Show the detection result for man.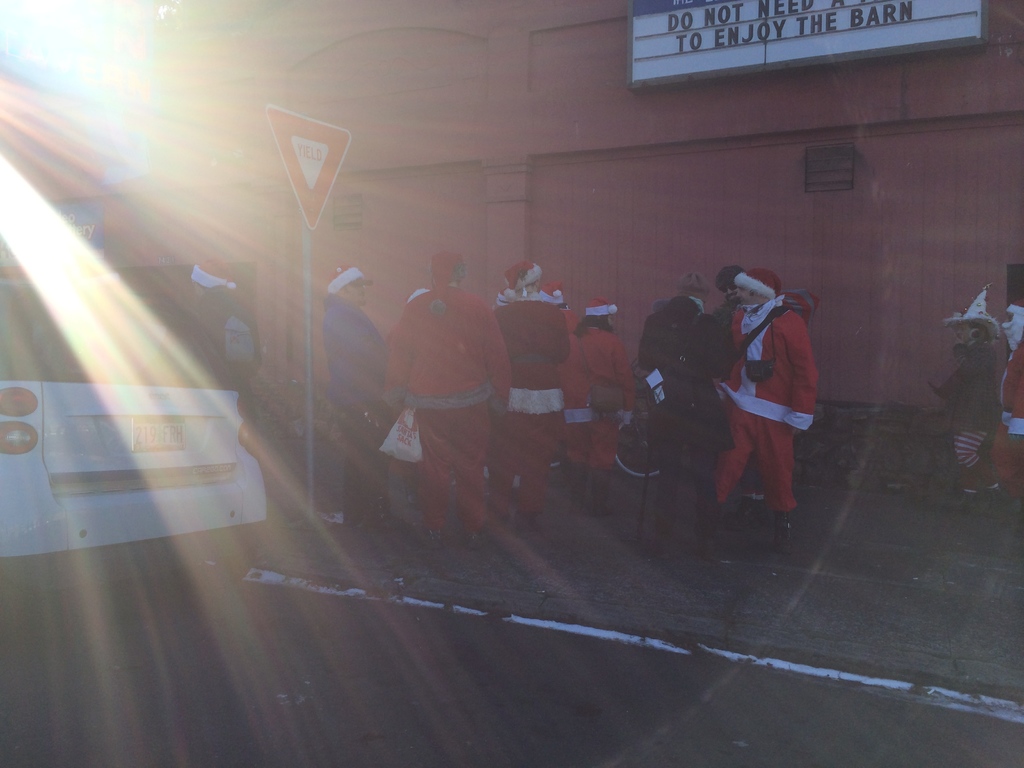
[x1=707, y1=268, x2=816, y2=559].
